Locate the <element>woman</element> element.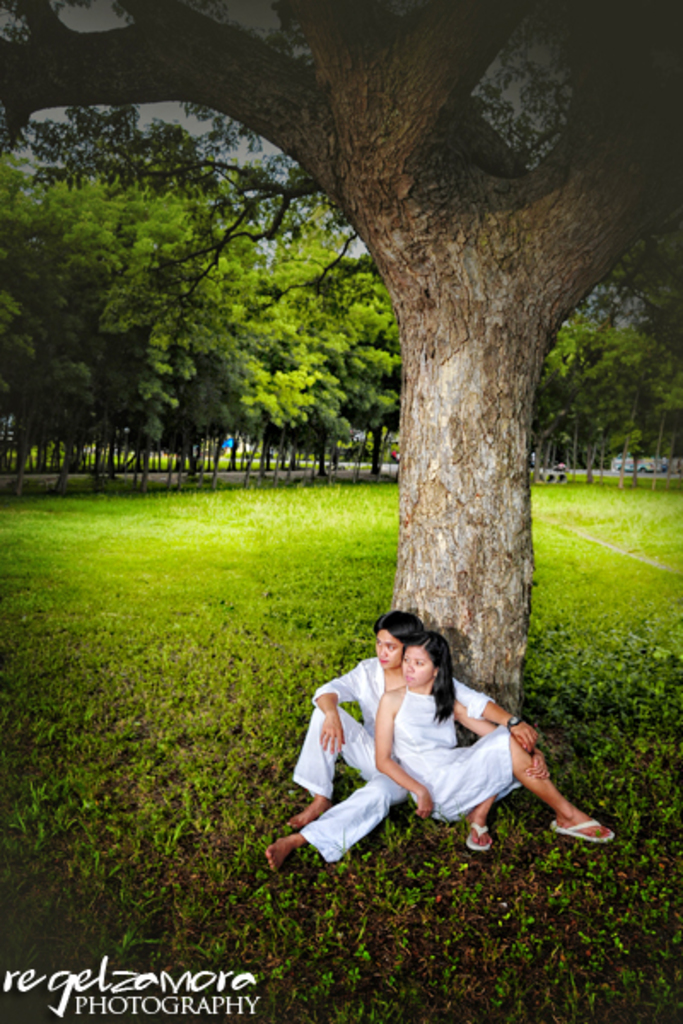
Element bbox: Rect(371, 642, 611, 855).
